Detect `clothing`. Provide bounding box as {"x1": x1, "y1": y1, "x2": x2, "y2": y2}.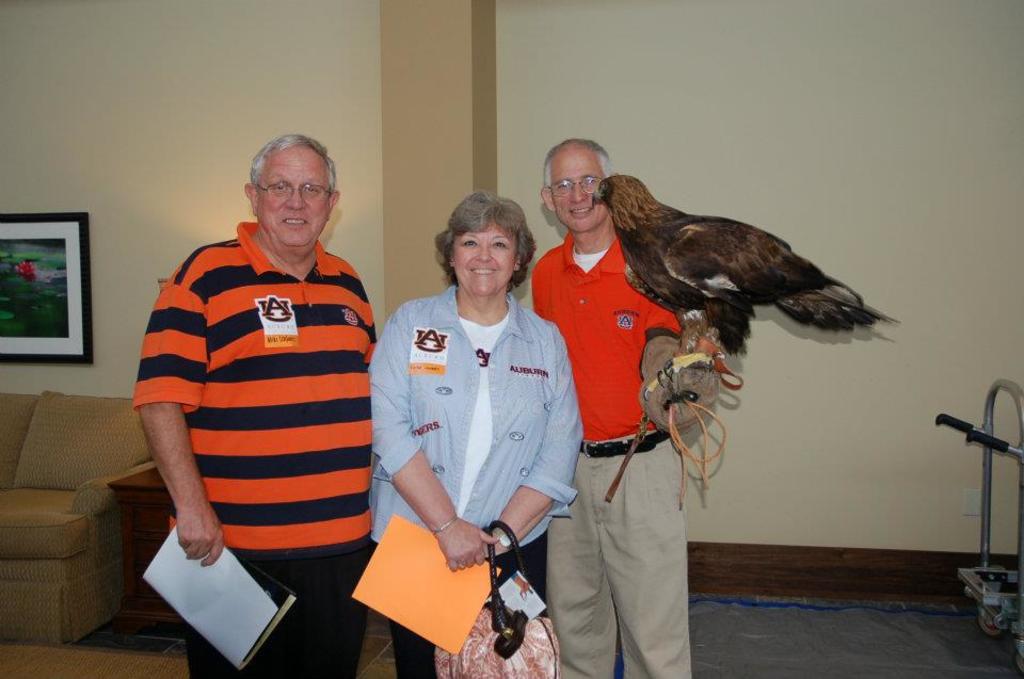
{"x1": 367, "y1": 287, "x2": 585, "y2": 678}.
